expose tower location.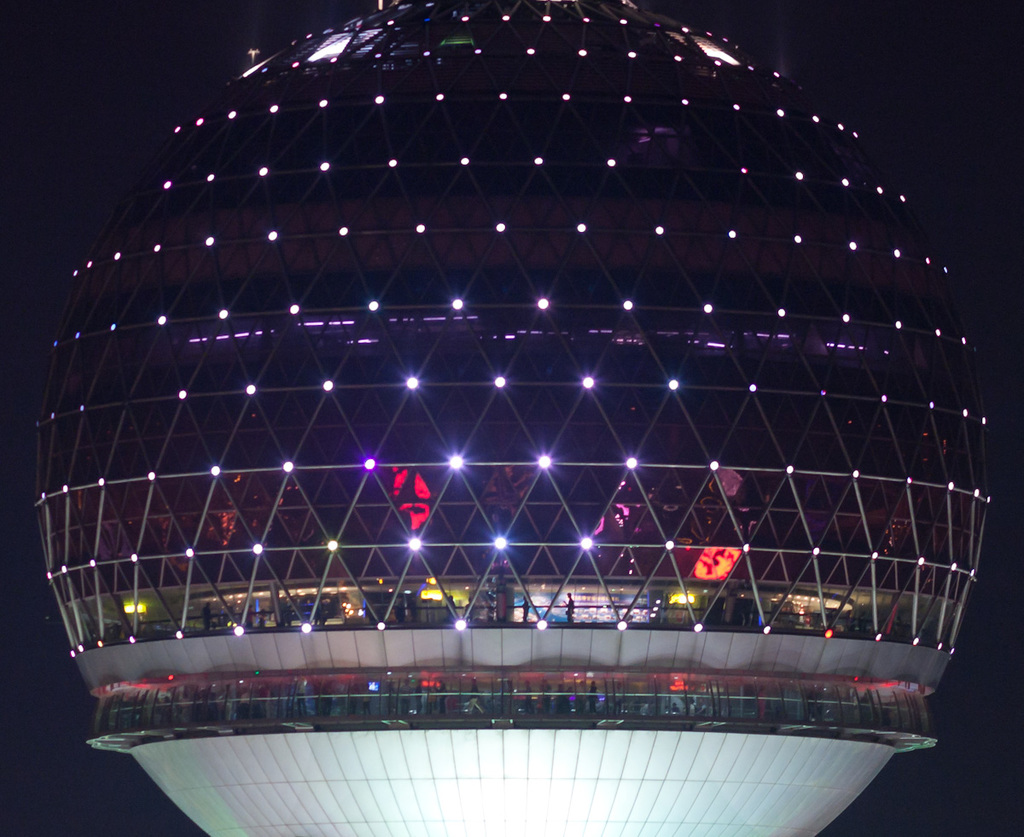
Exposed at region(0, 0, 1023, 836).
